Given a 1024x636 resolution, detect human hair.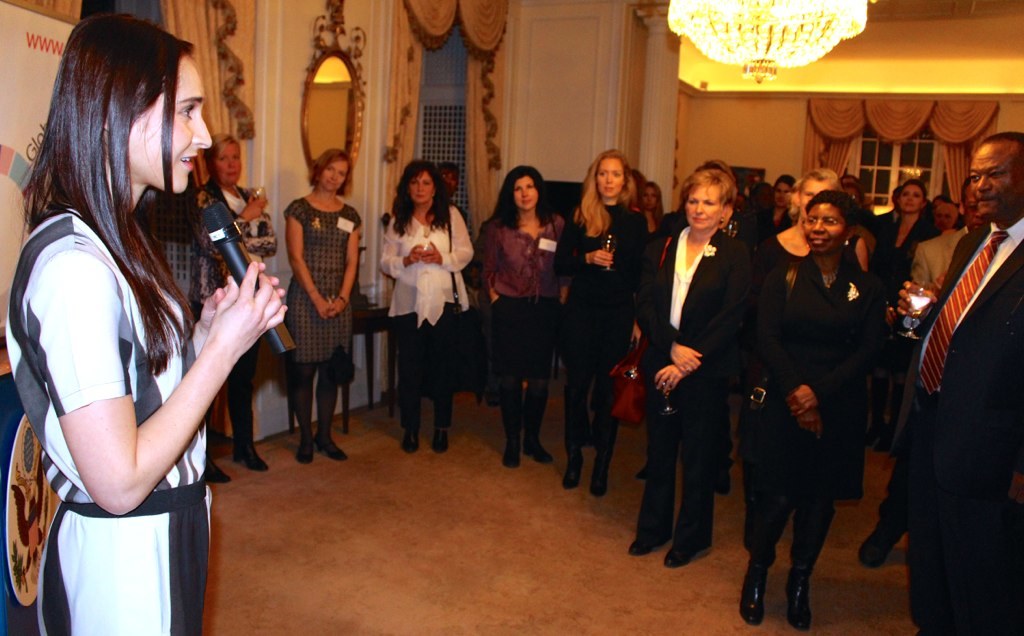
select_region(436, 161, 457, 182).
